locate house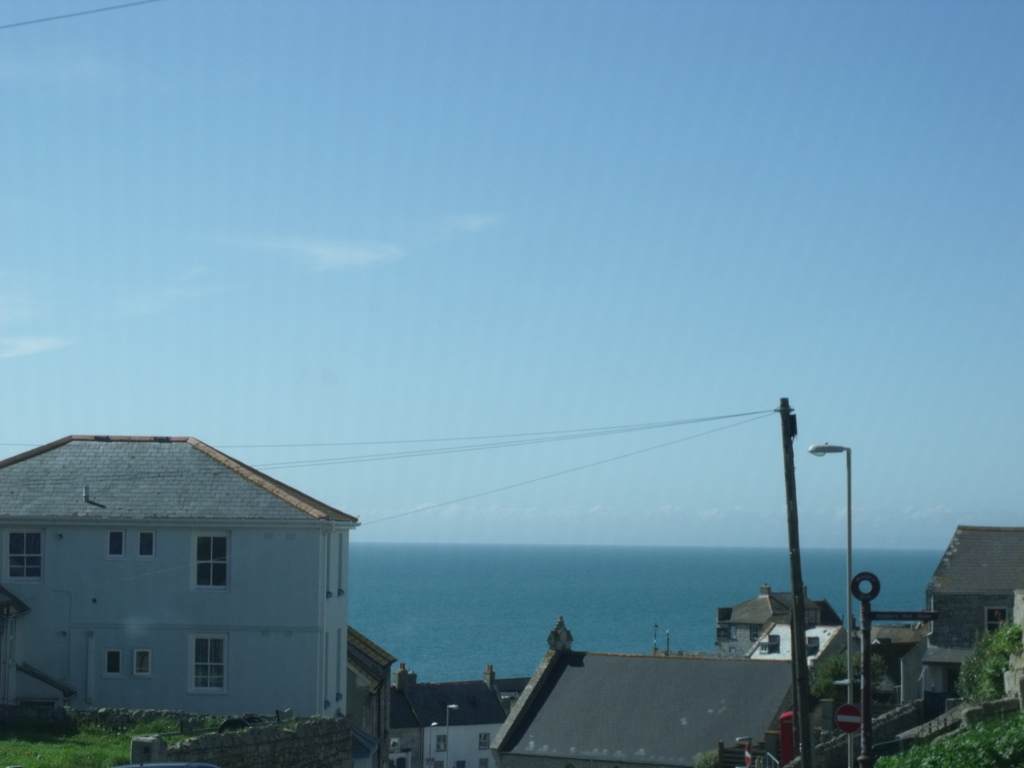
bbox=[708, 584, 847, 665]
